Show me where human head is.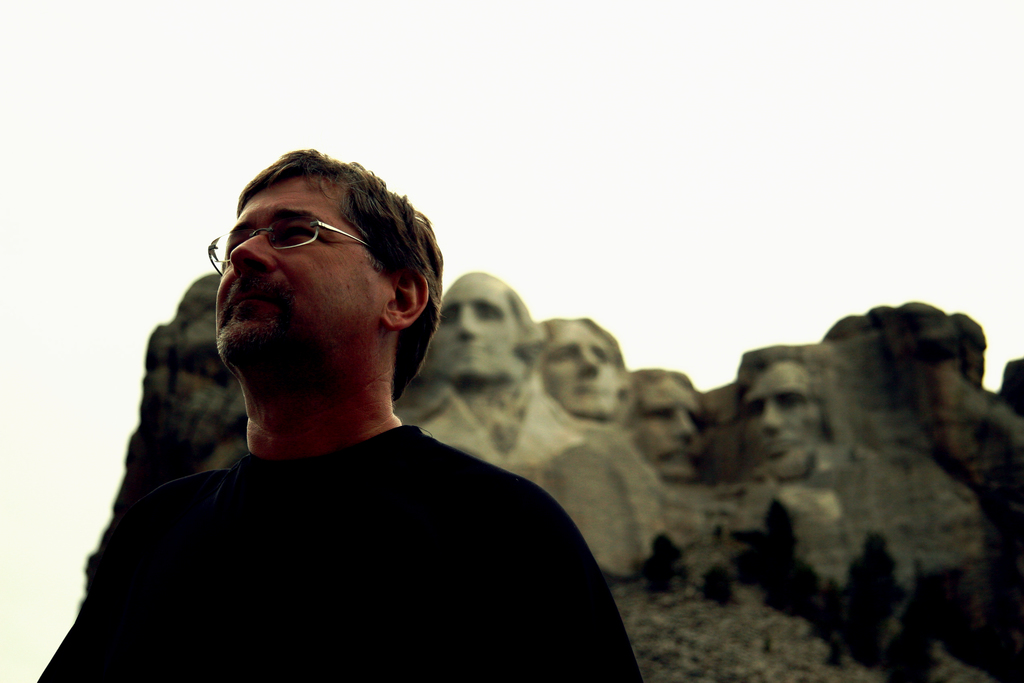
human head is at <region>435, 269, 543, 394</region>.
